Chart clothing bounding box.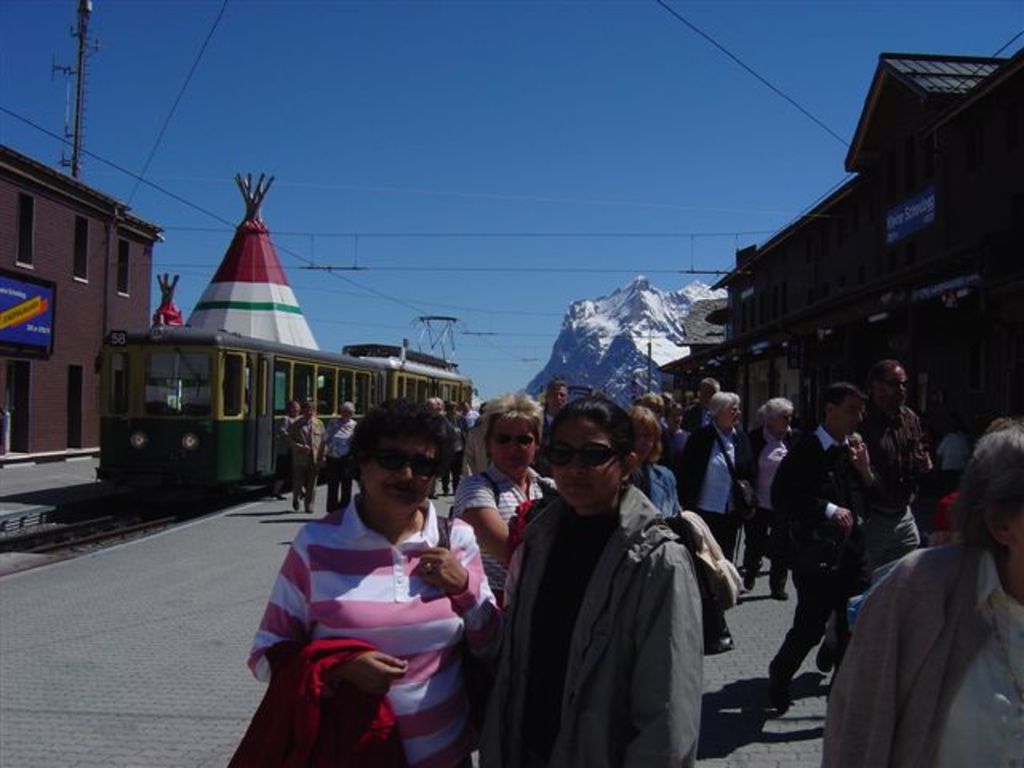
Charted: 466/467/558/608.
